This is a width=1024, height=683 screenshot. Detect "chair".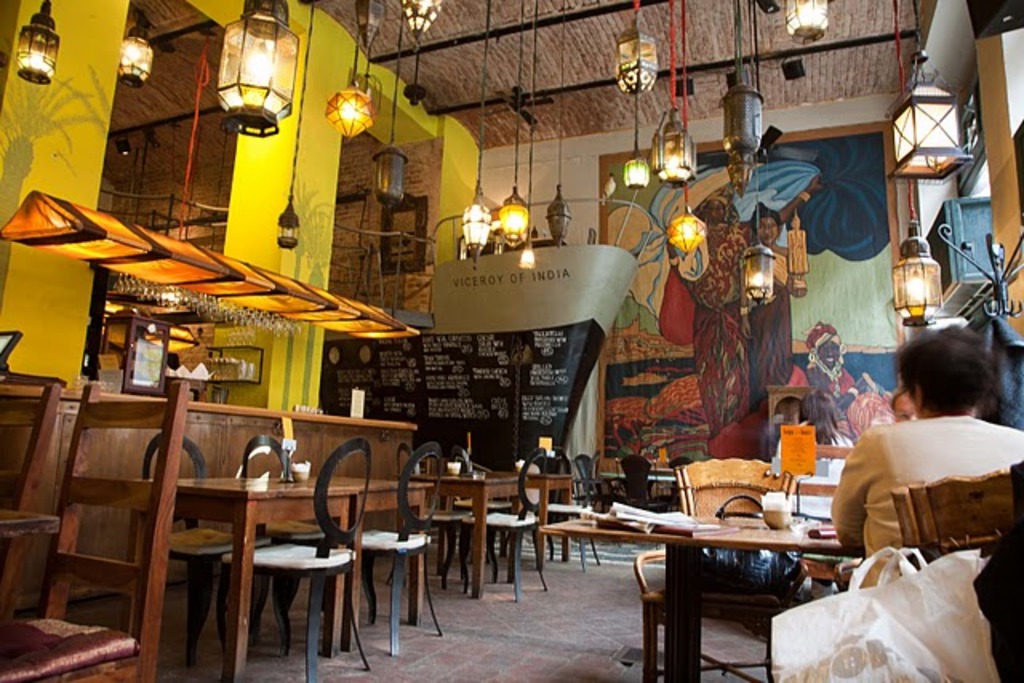
rect(533, 456, 602, 569).
